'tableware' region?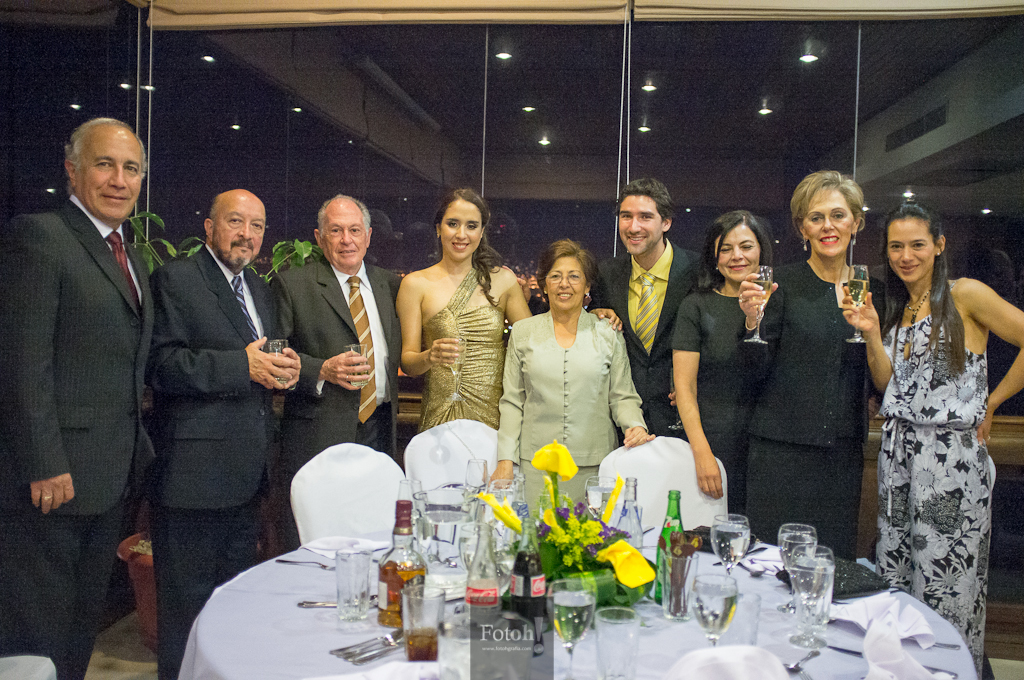
(left=344, top=343, right=370, bottom=385)
